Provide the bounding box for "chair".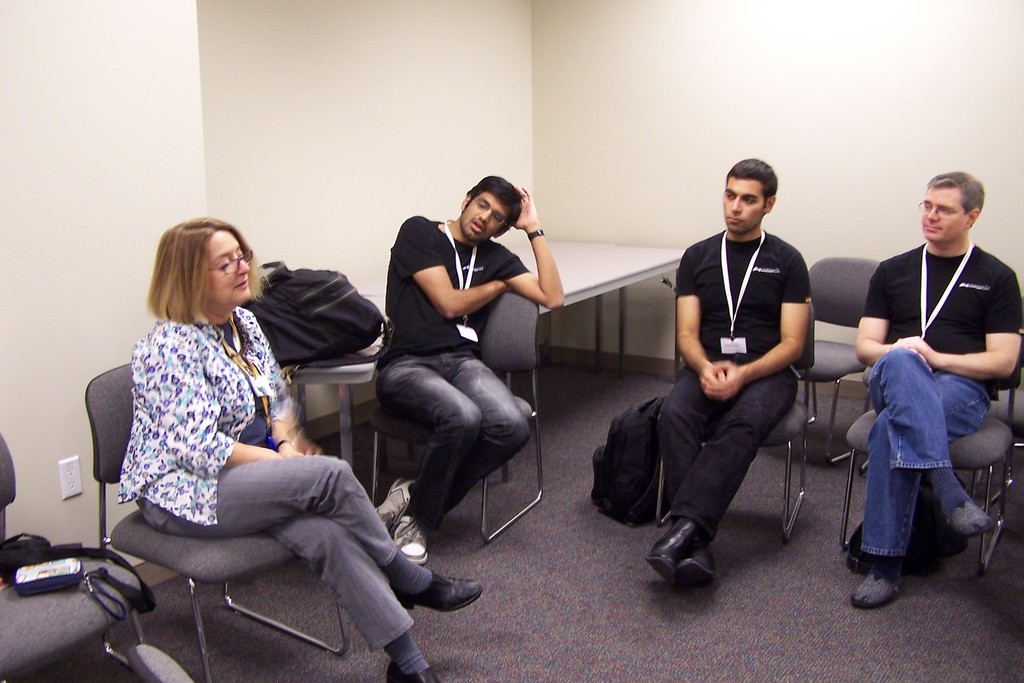
78 354 352 682.
